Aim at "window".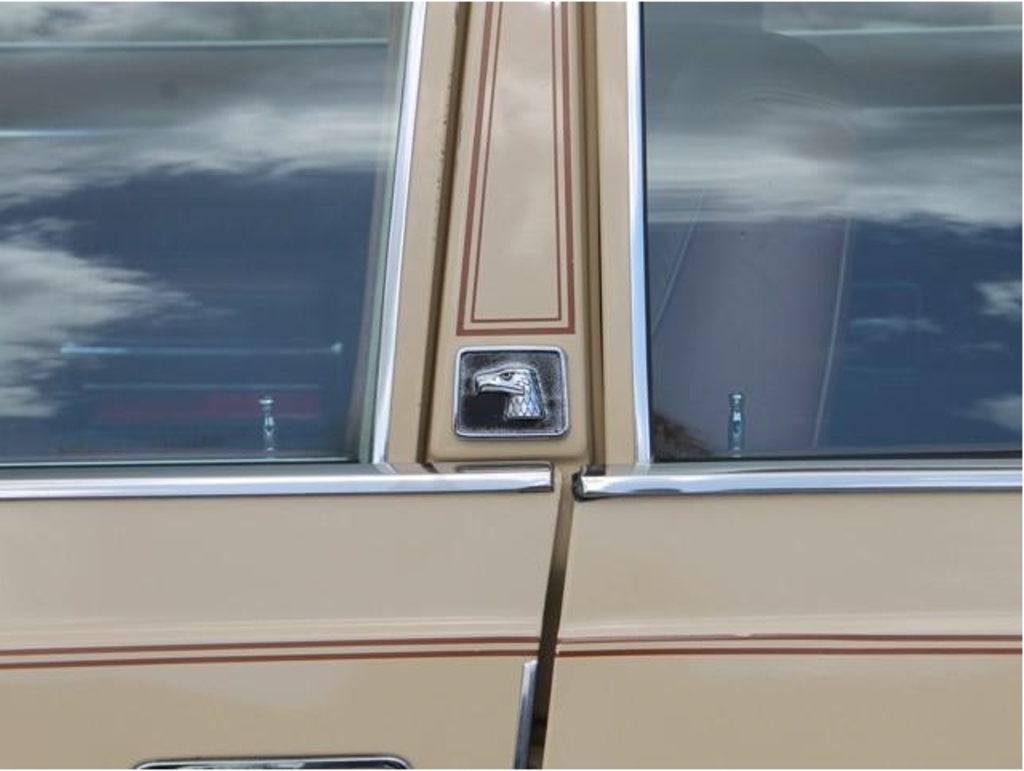
Aimed at {"x1": 603, "y1": 24, "x2": 1002, "y2": 491}.
